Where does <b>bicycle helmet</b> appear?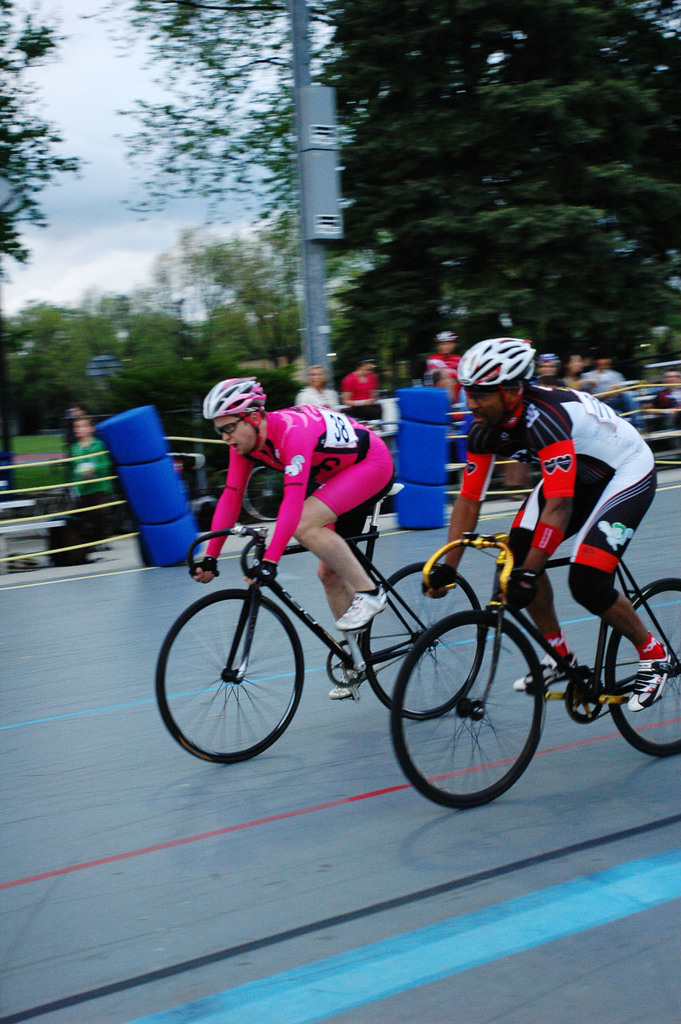
Appears at rect(198, 372, 263, 414).
